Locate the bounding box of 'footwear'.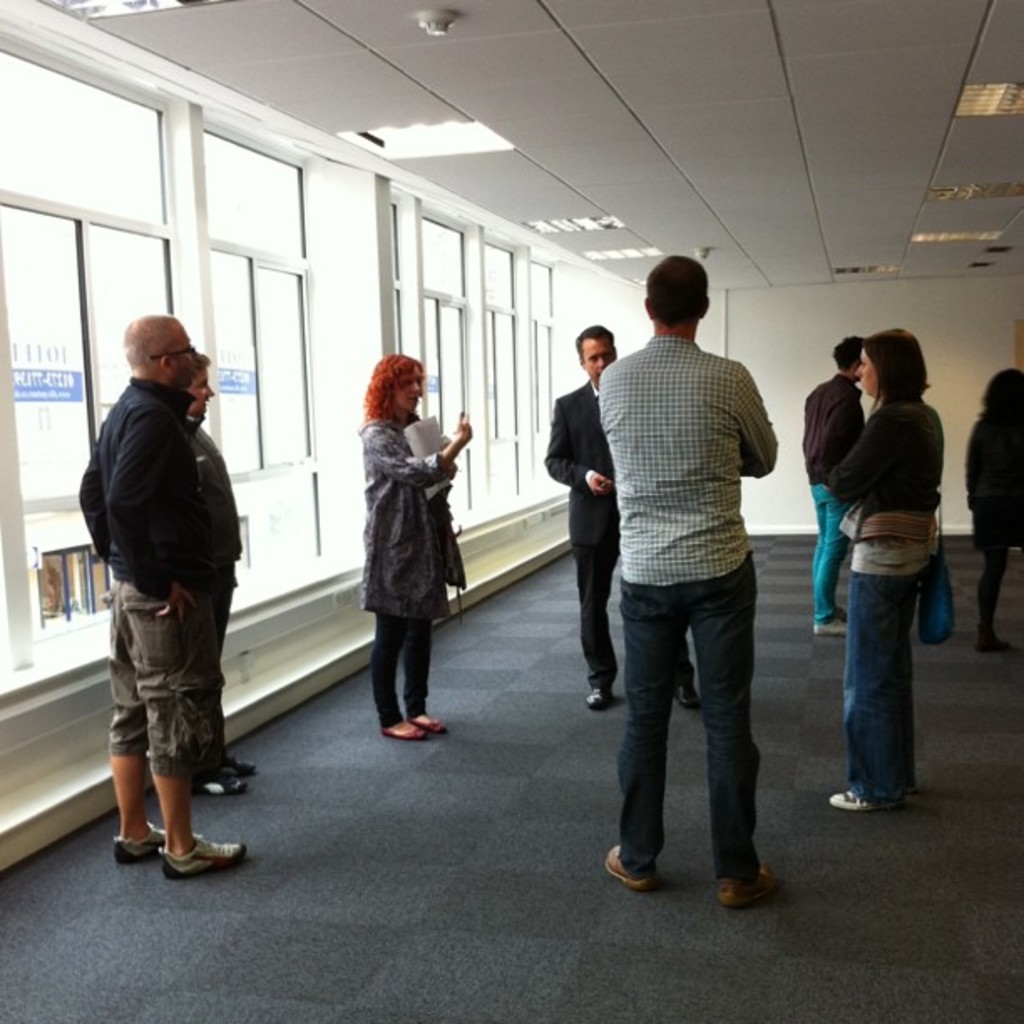
Bounding box: x1=376, y1=714, x2=425, y2=741.
